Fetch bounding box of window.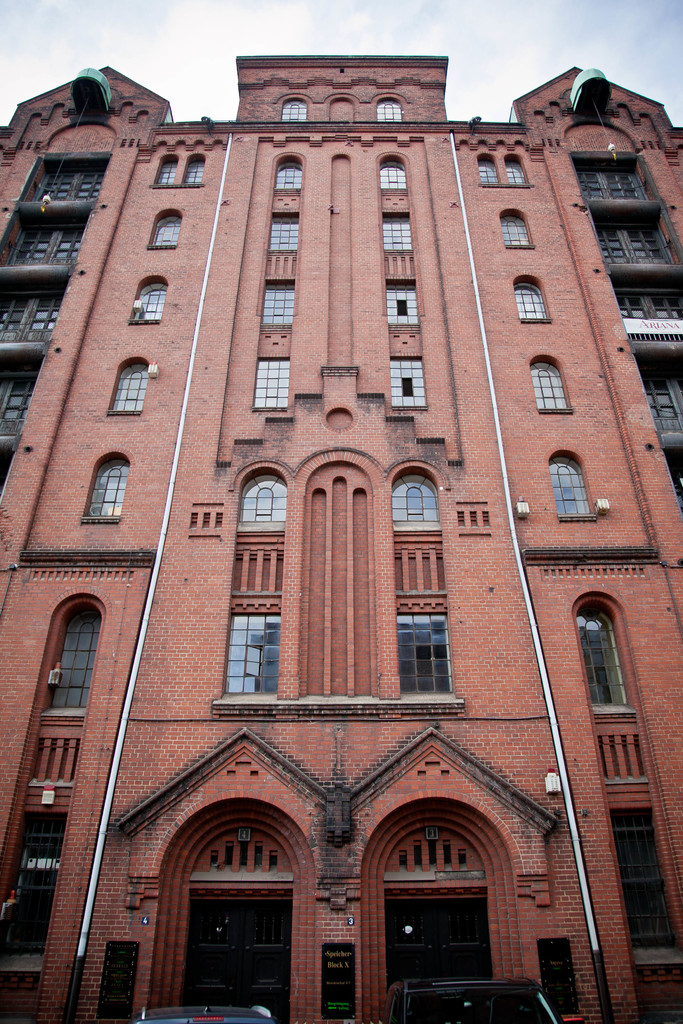
Bbox: (211, 610, 295, 708).
